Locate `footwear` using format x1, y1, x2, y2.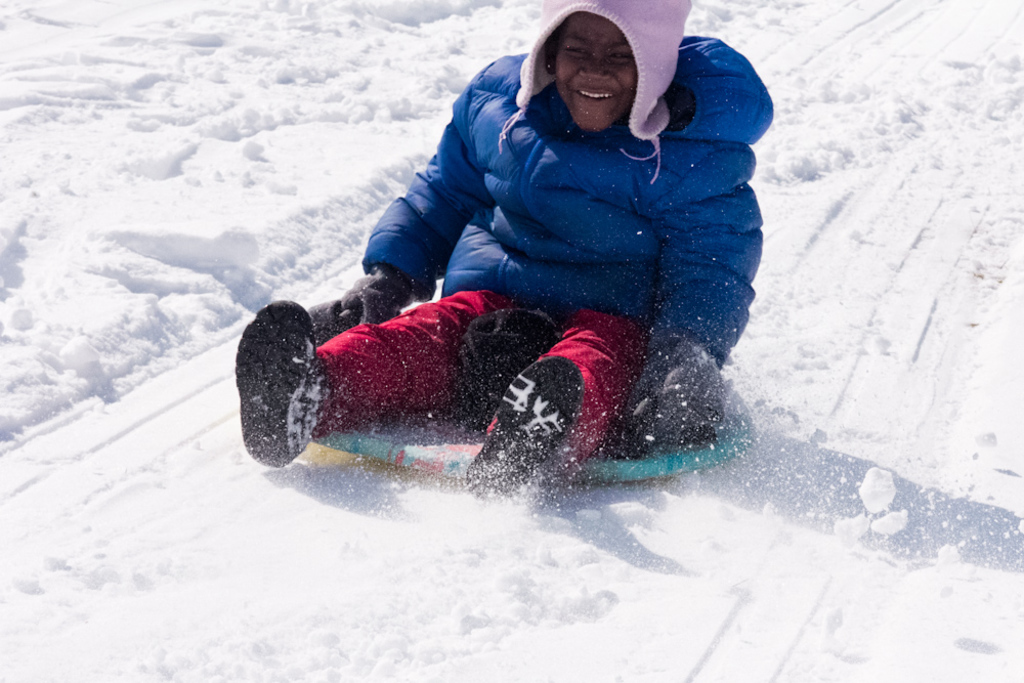
465, 357, 589, 502.
